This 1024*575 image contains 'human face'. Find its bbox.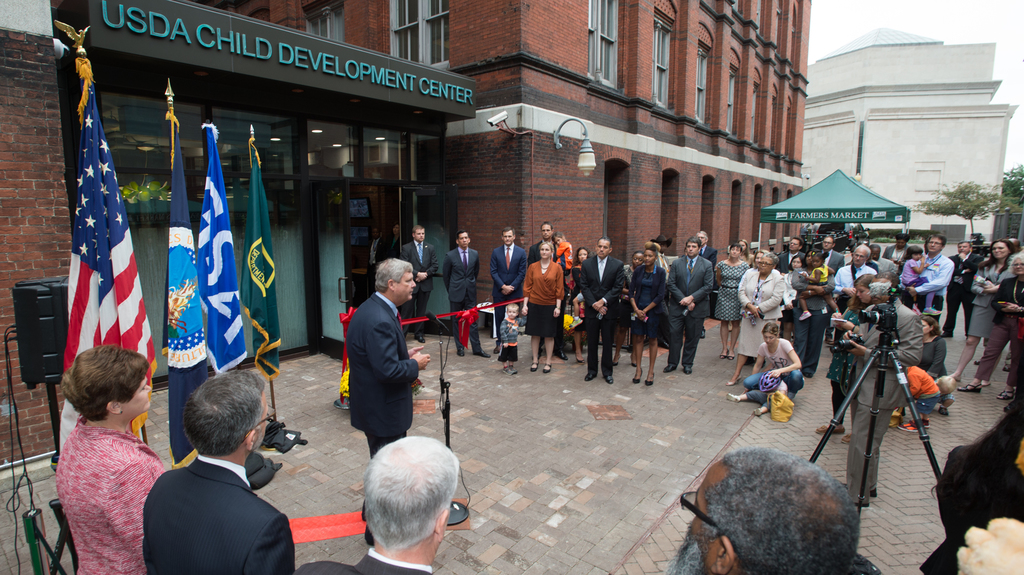
[118, 374, 150, 420].
